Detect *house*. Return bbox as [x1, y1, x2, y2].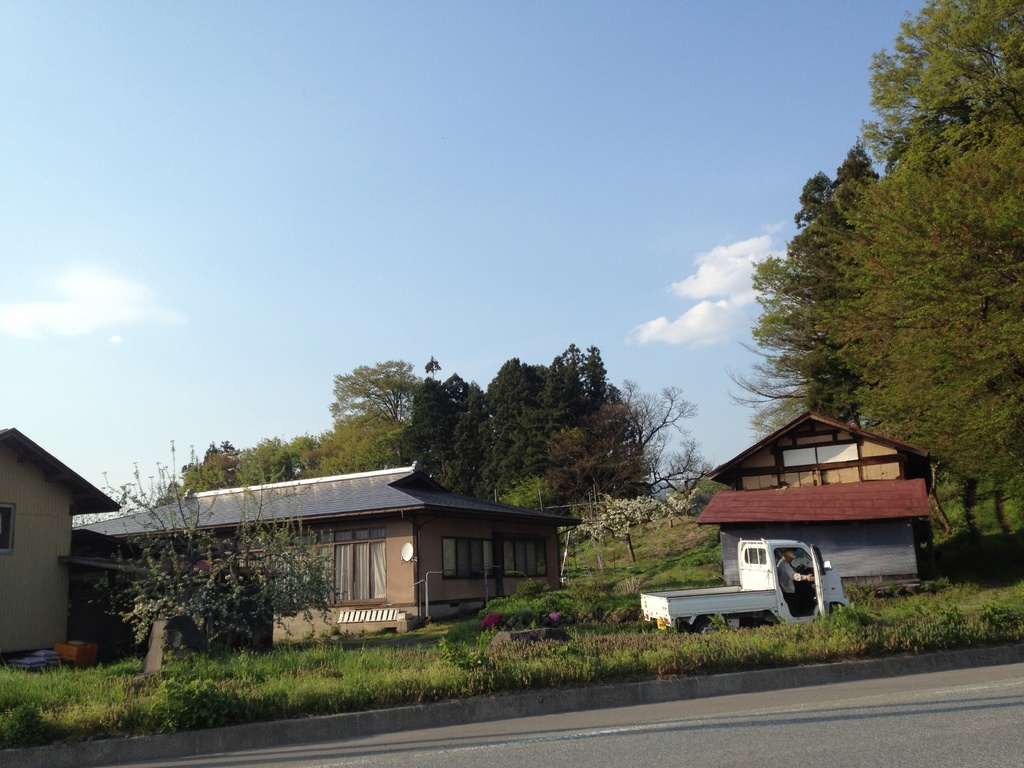
[72, 463, 575, 642].
